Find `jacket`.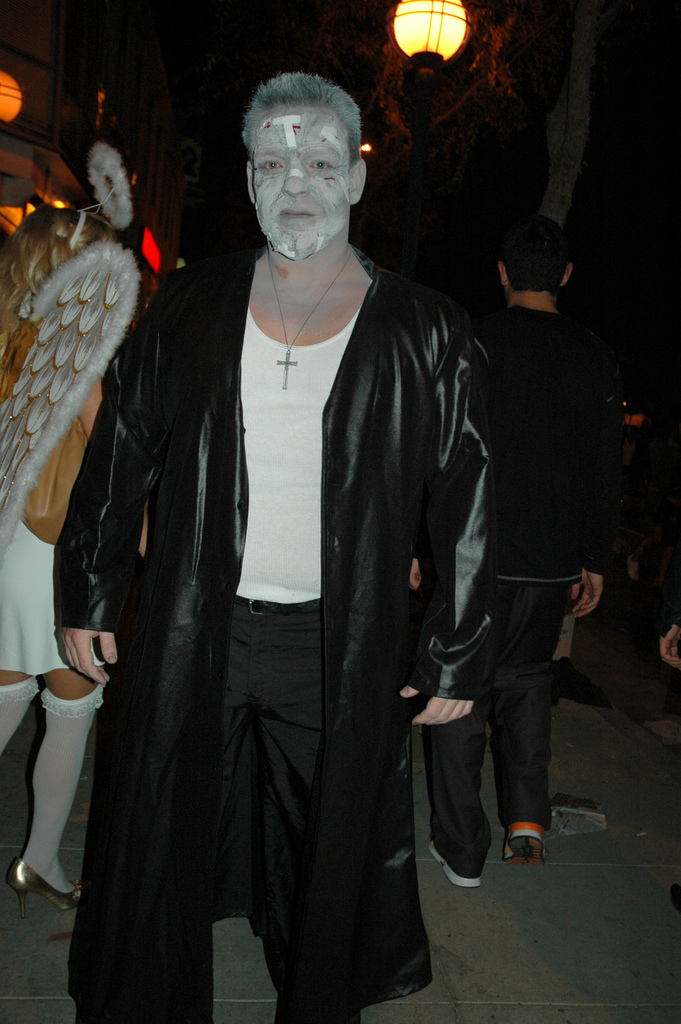
x1=68, y1=205, x2=438, y2=928.
